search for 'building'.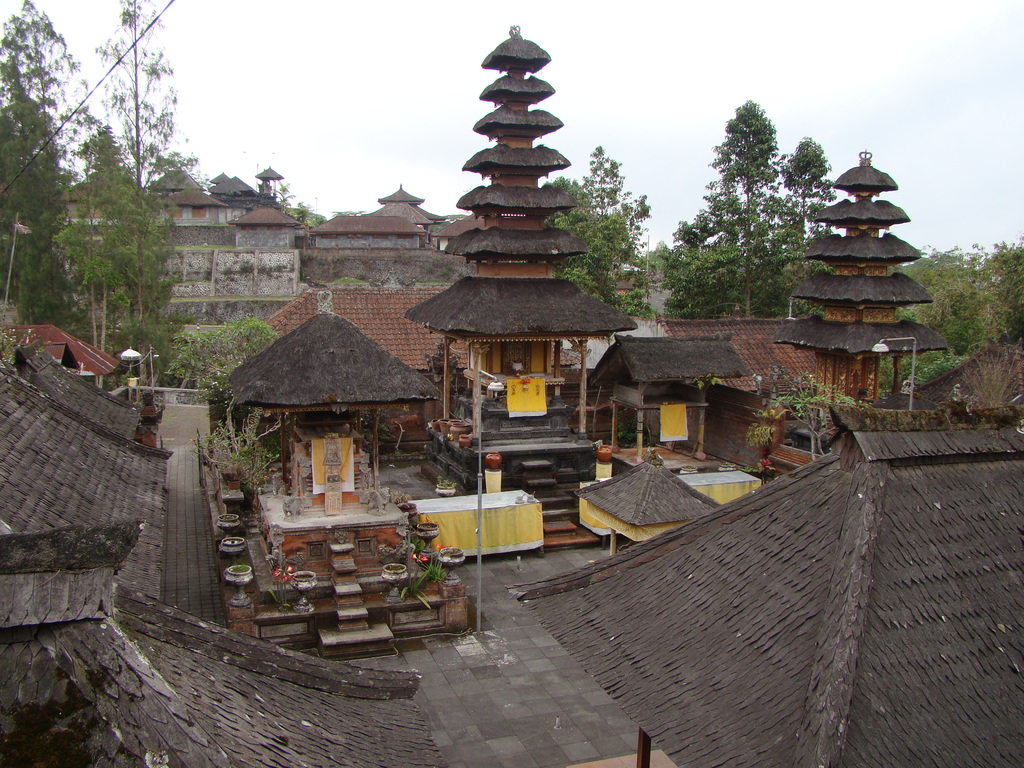
Found at [408, 36, 633, 555].
